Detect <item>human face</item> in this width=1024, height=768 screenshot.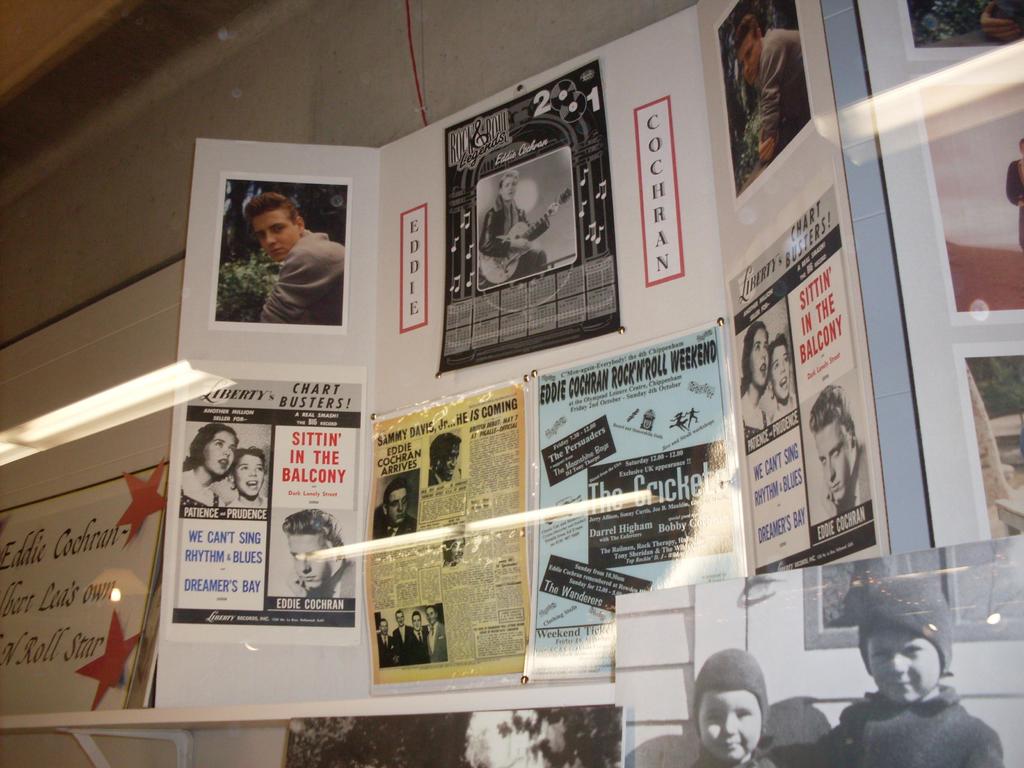
Detection: l=812, t=419, r=852, b=498.
